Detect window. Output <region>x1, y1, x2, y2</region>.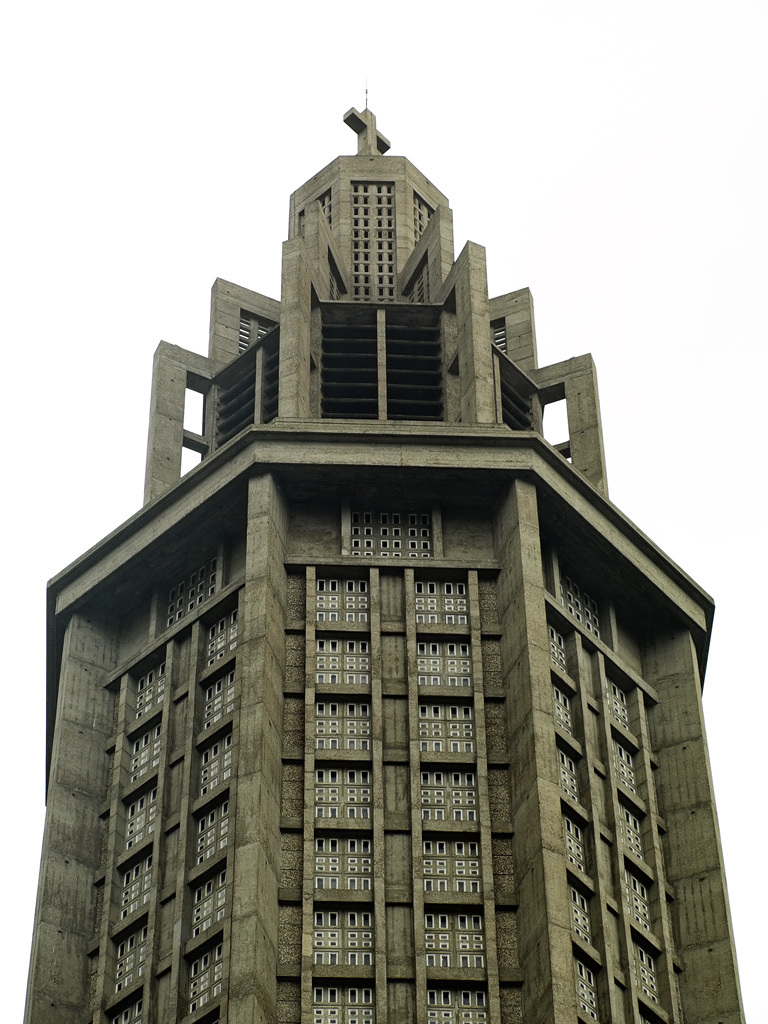
<region>352, 181, 427, 298</region>.
